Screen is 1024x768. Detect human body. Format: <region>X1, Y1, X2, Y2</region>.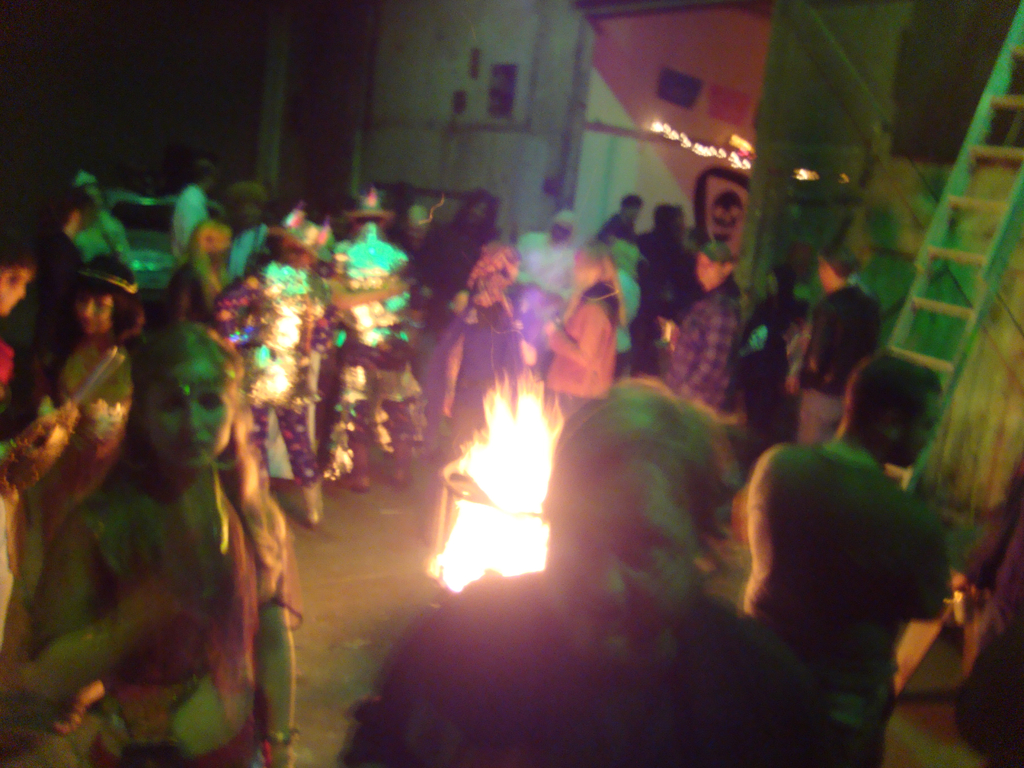
<region>177, 218, 234, 328</region>.
